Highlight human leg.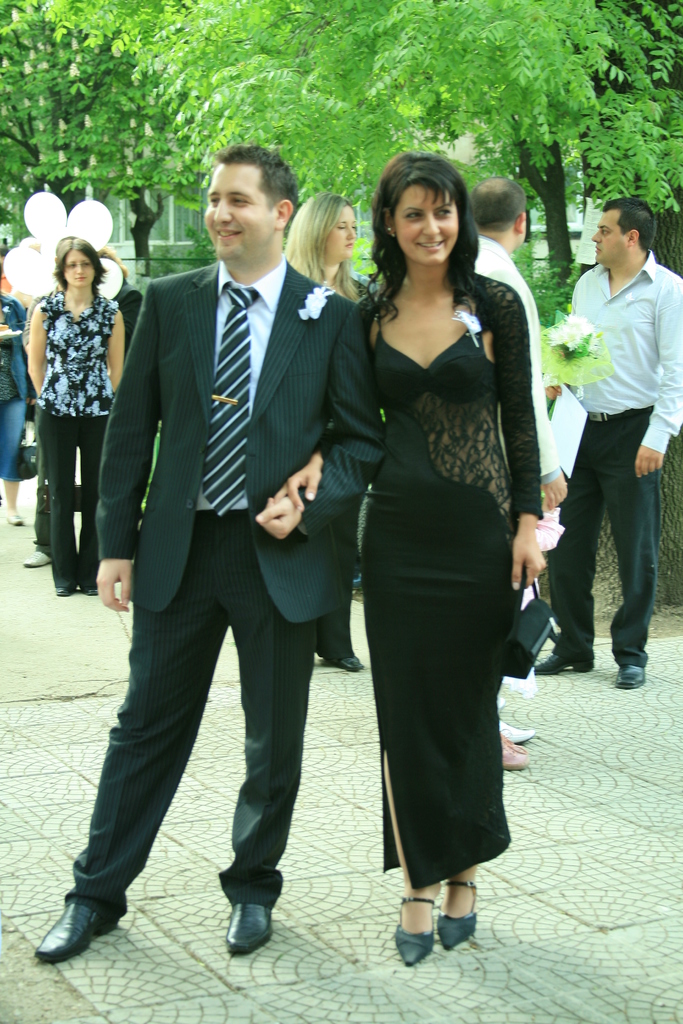
Highlighted region: x1=595, y1=412, x2=659, y2=690.
